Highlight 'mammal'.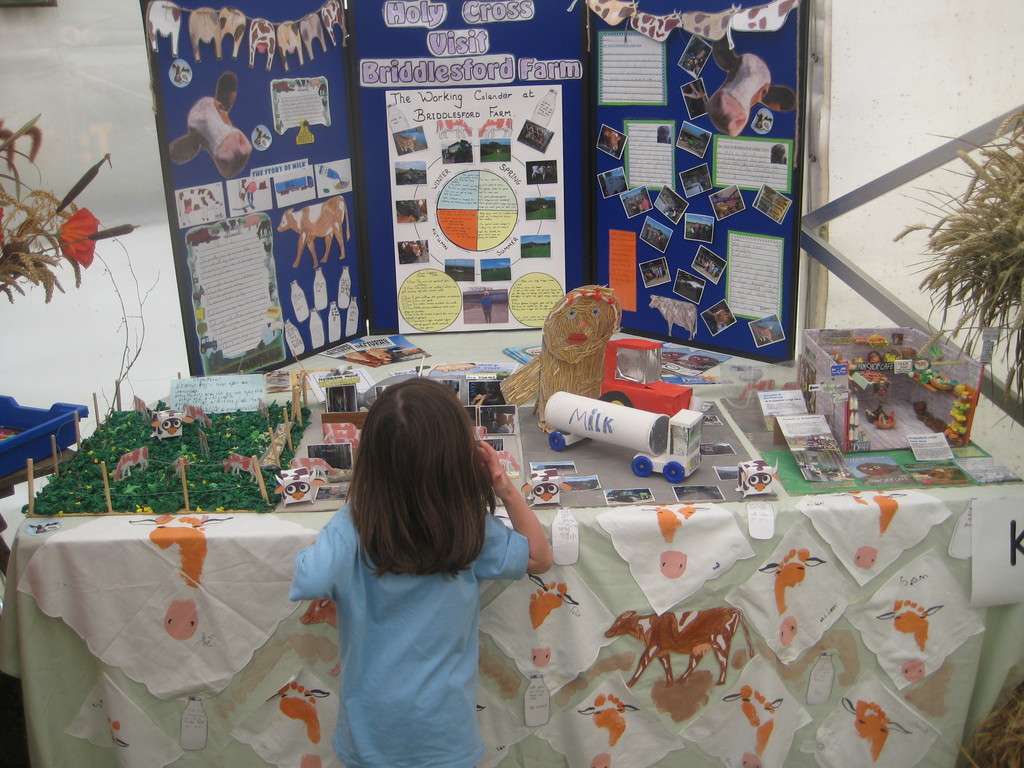
Highlighted region: [left=689, top=225, right=701, bottom=236].
